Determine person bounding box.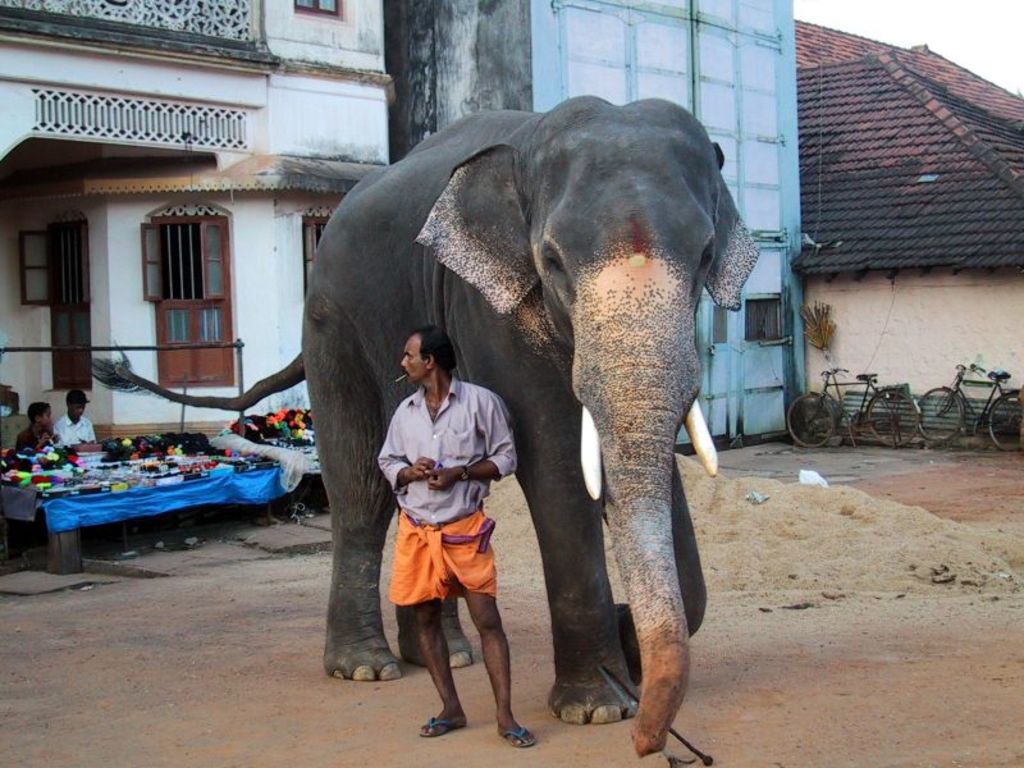
Determined: detection(10, 397, 64, 463).
